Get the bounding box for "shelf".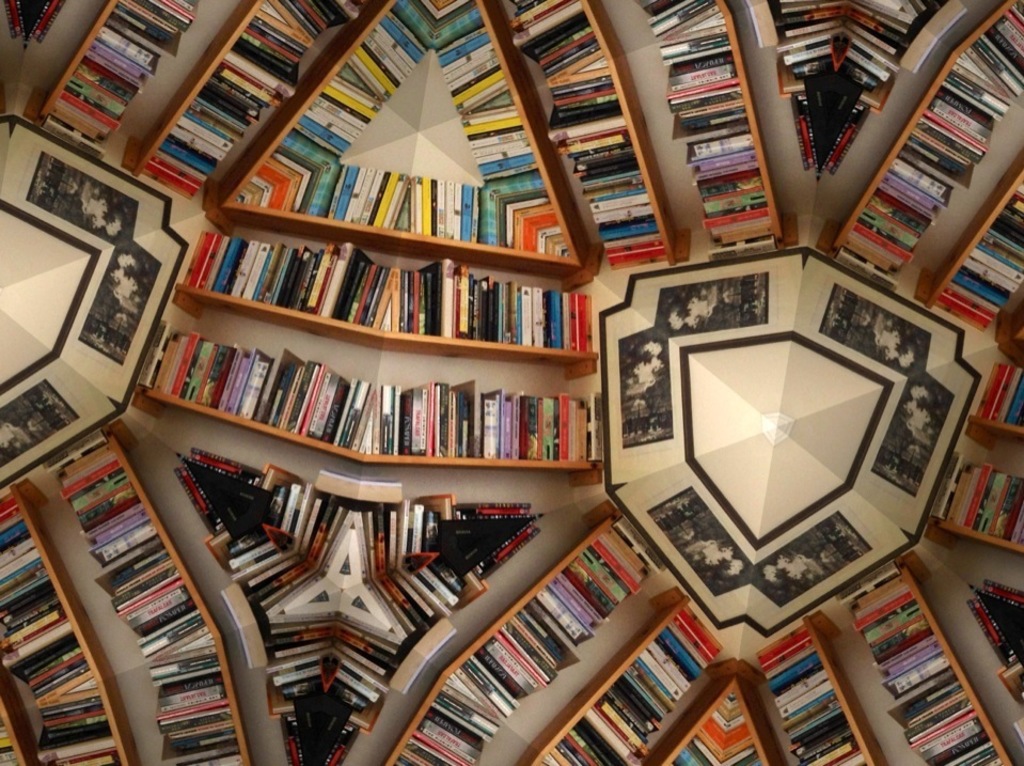
[left=0, top=479, right=140, bottom=765].
